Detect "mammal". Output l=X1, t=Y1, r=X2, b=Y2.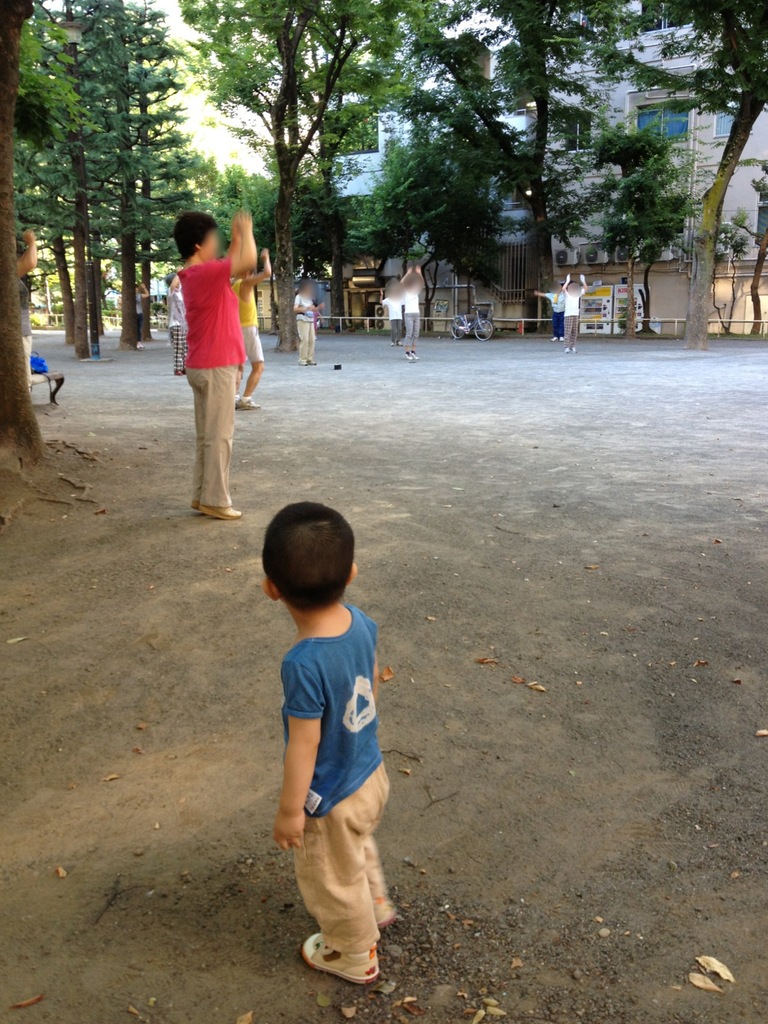
l=172, t=267, r=188, b=376.
